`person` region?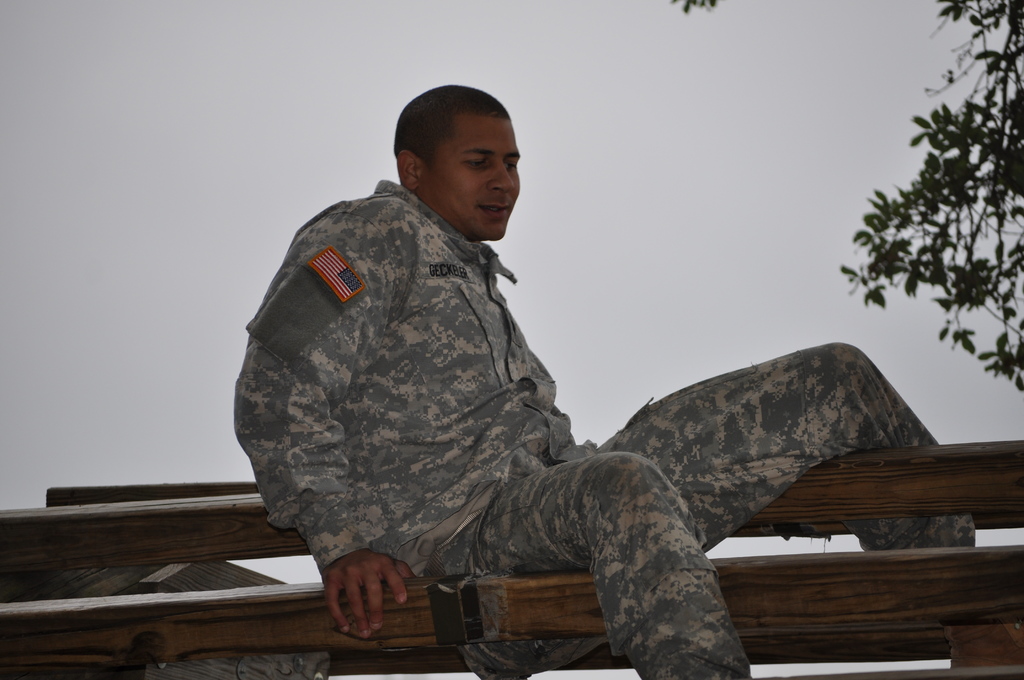
(228,107,796,663)
